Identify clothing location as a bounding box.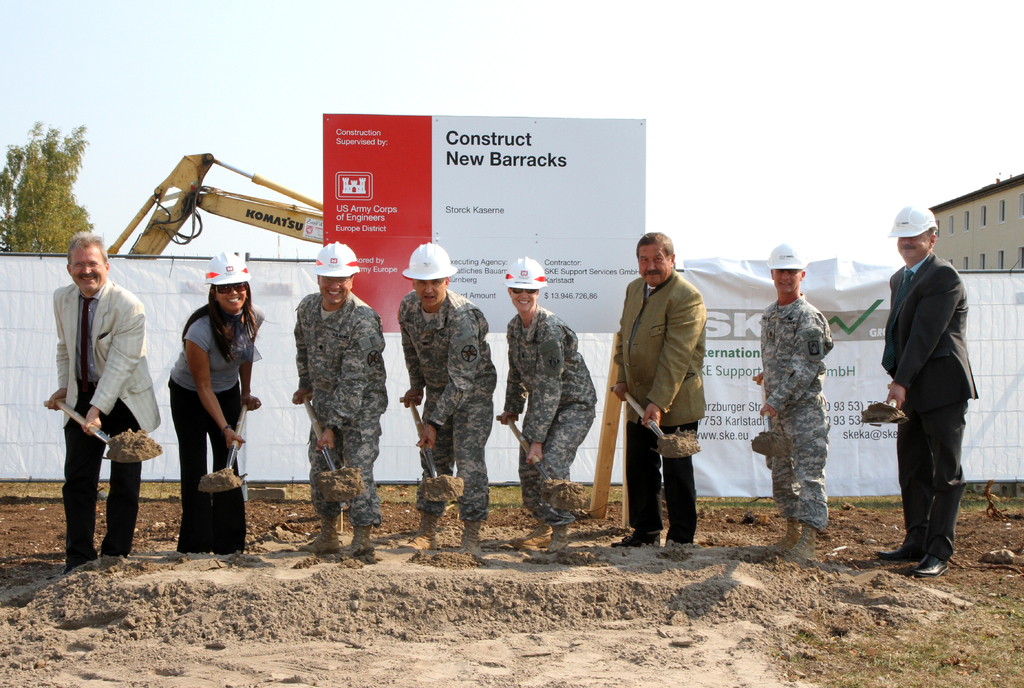
<region>47, 235, 144, 573</region>.
